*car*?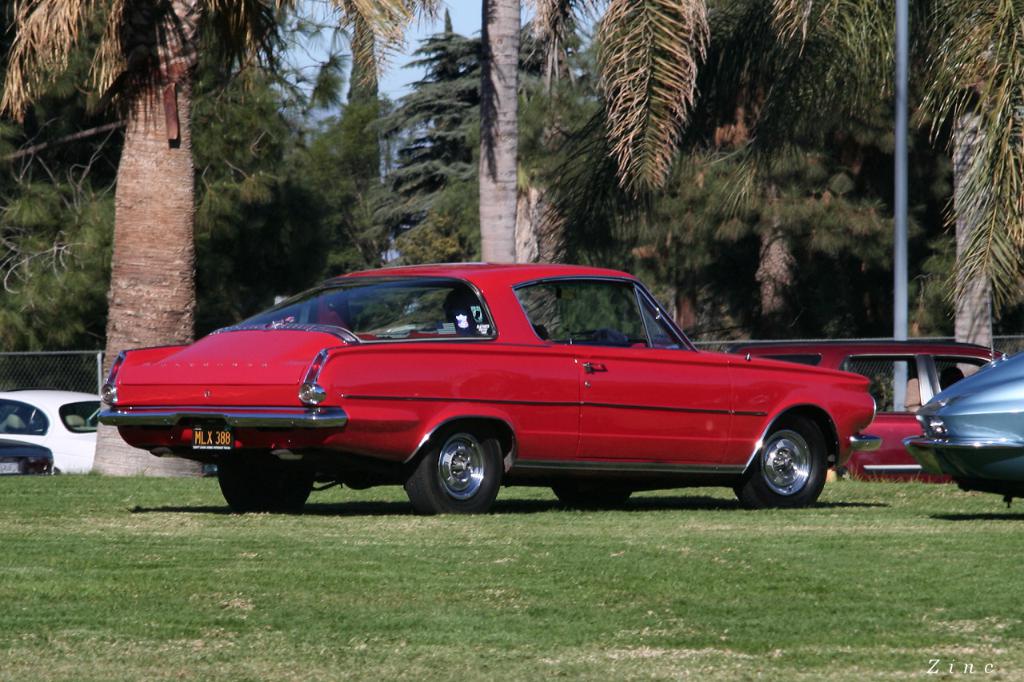
(x1=899, y1=345, x2=1023, y2=494)
